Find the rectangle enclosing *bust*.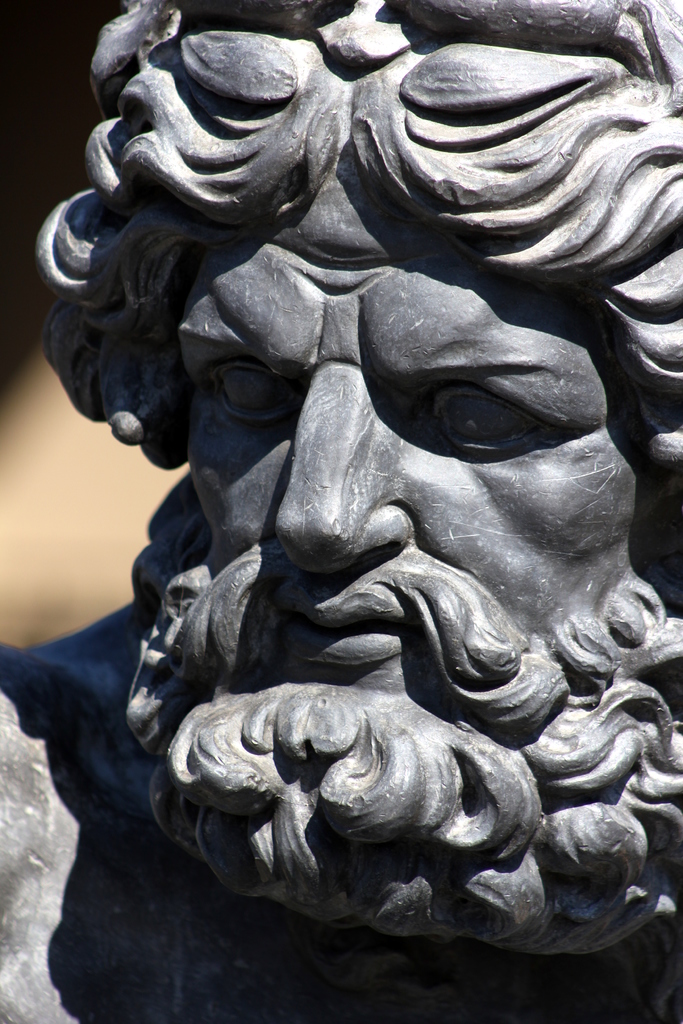
0 0 682 1023.
